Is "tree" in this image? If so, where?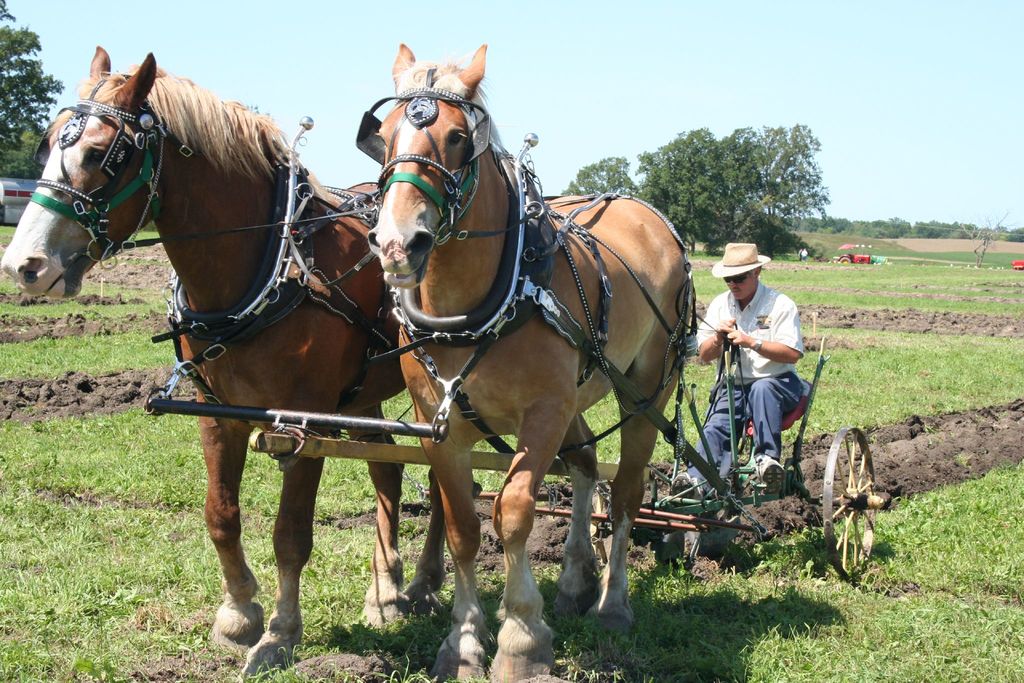
Yes, at (x1=2, y1=0, x2=59, y2=176).
